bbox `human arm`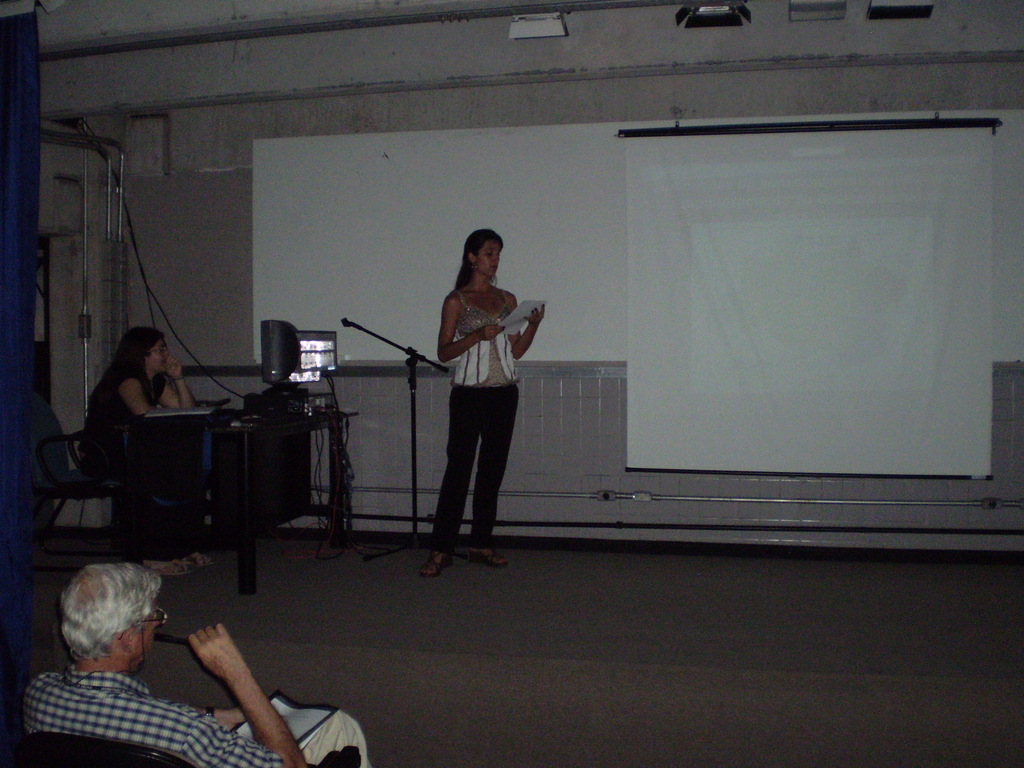
crop(435, 292, 508, 364)
